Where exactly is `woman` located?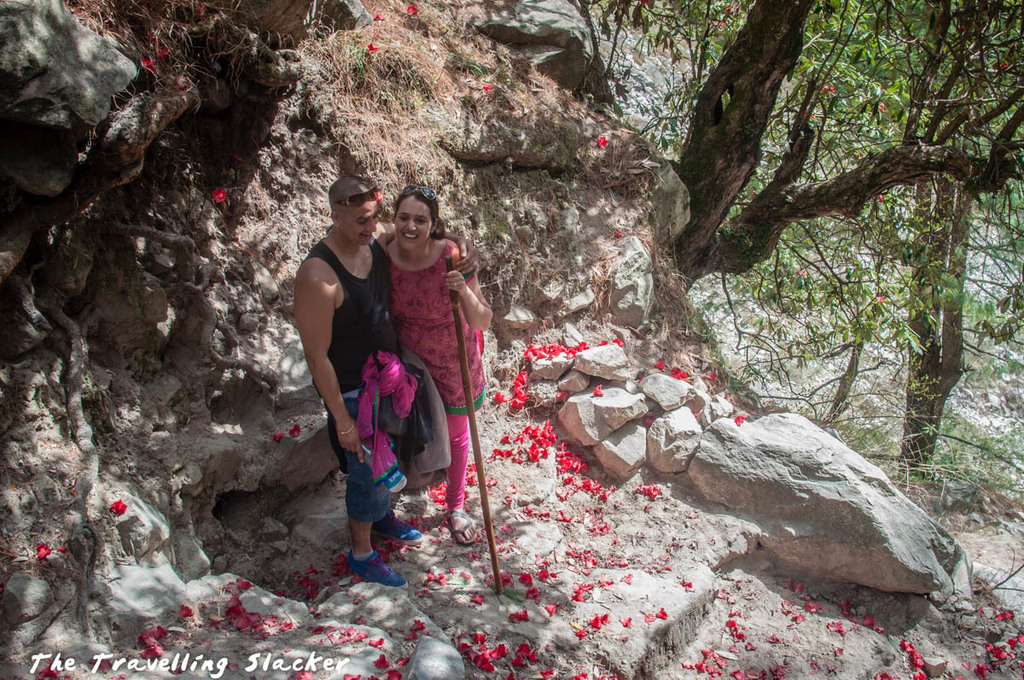
Its bounding box is box=[351, 170, 492, 544].
